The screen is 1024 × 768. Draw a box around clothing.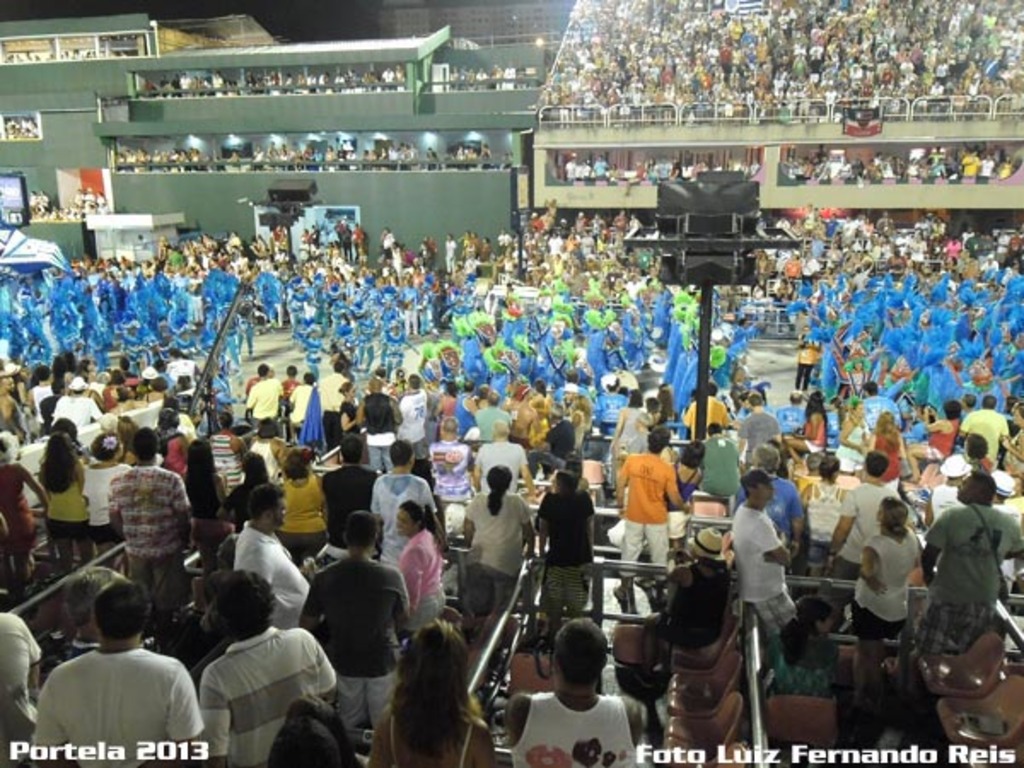
locate(5, 461, 39, 546).
